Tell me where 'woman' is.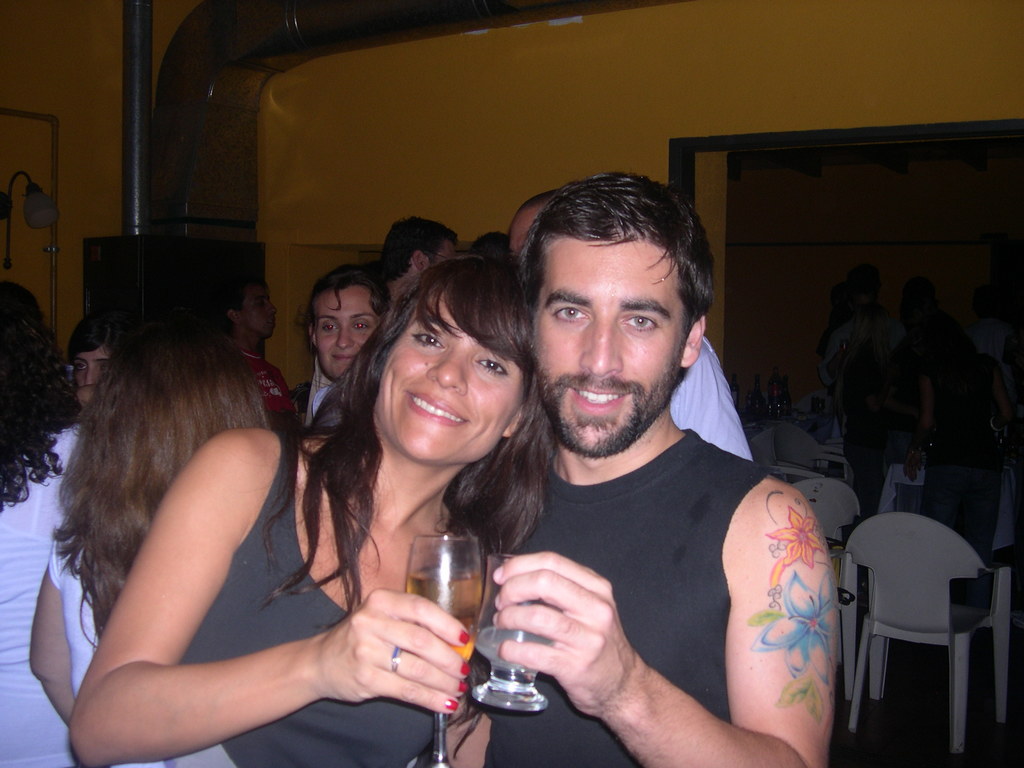
'woman' is at region(0, 280, 83, 767).
